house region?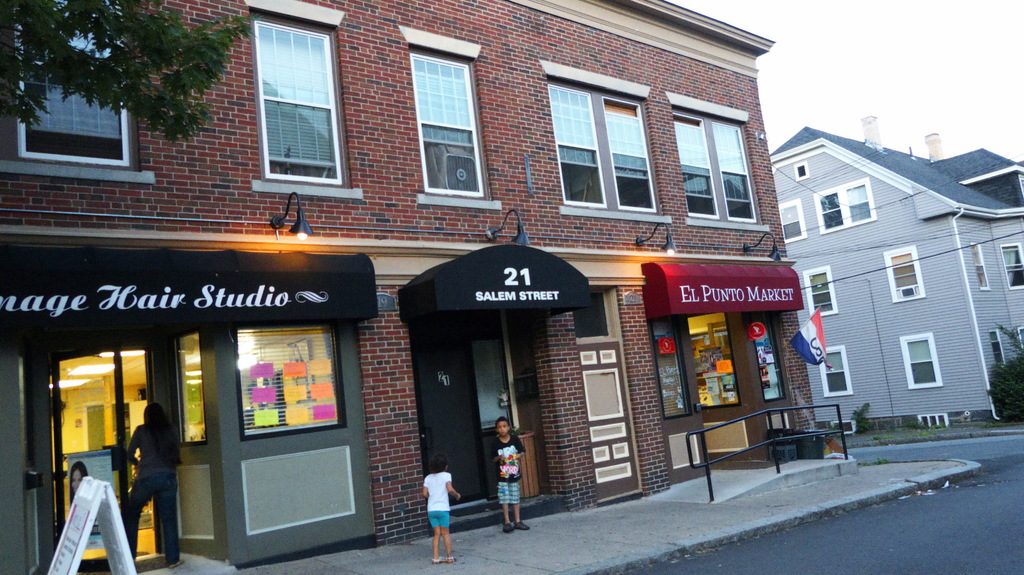
box(769, 112, 1023, 424)
